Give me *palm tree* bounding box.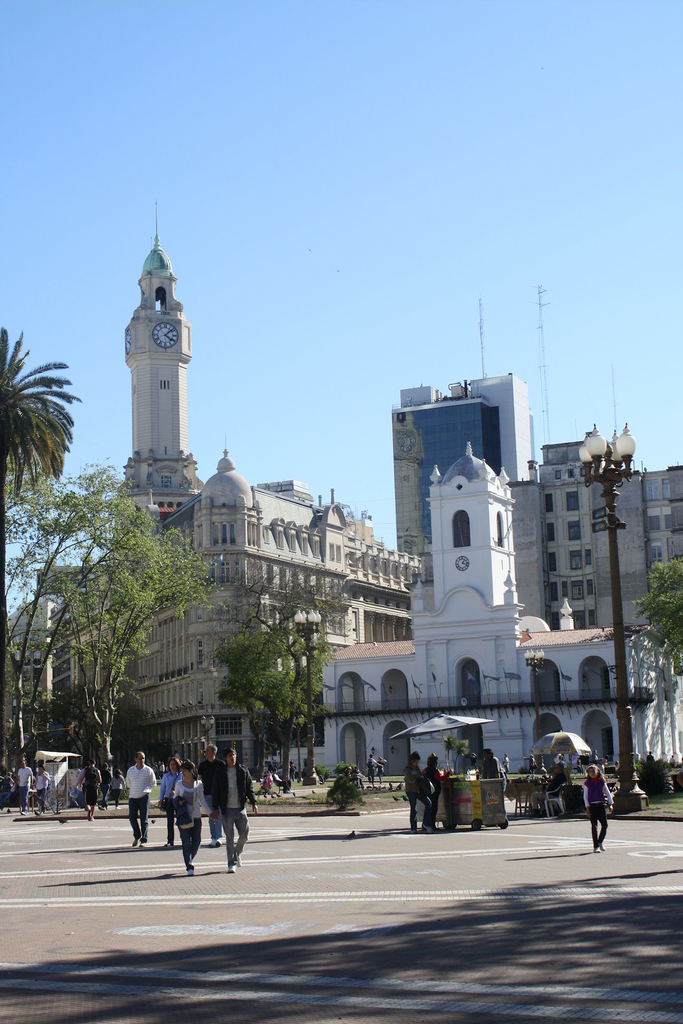
region(0, 330, 72, 536).
